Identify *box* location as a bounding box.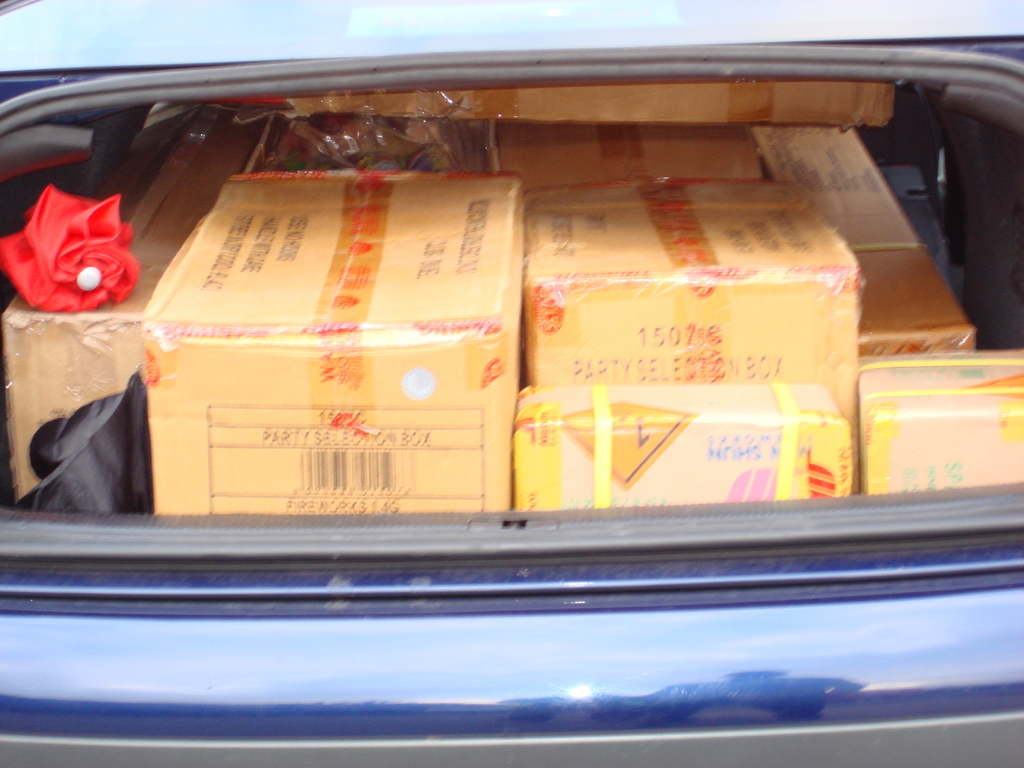
rect(504, 109, 768, 190).
